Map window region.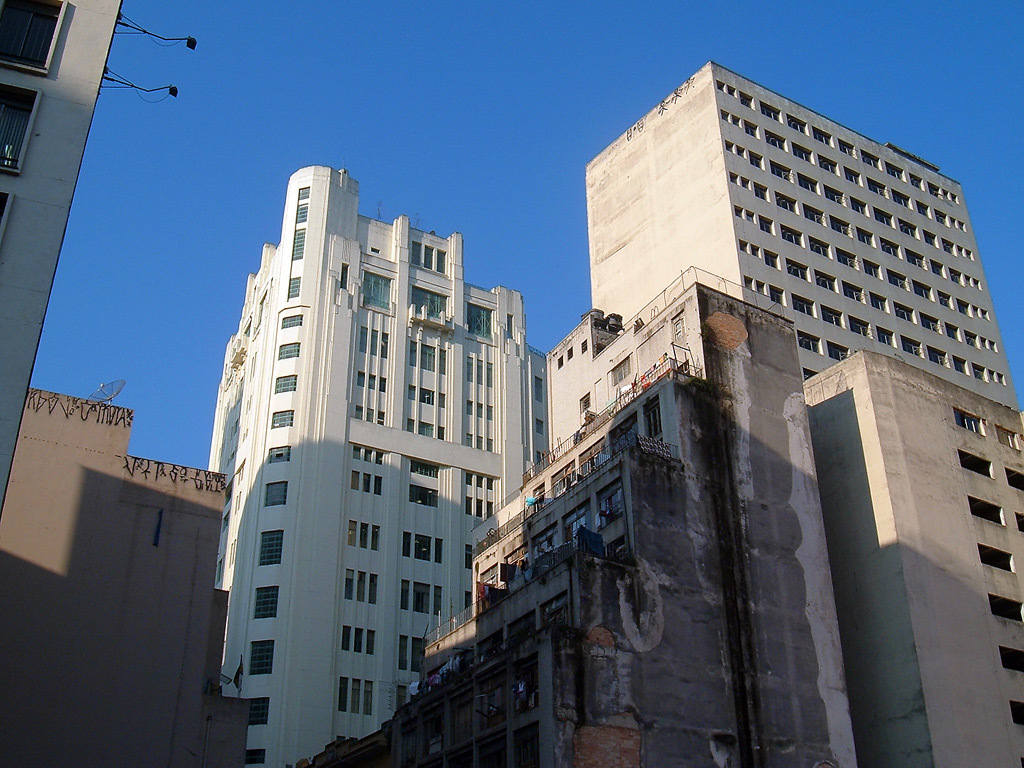
Mapped to box=[465, 396, 496, 420].
